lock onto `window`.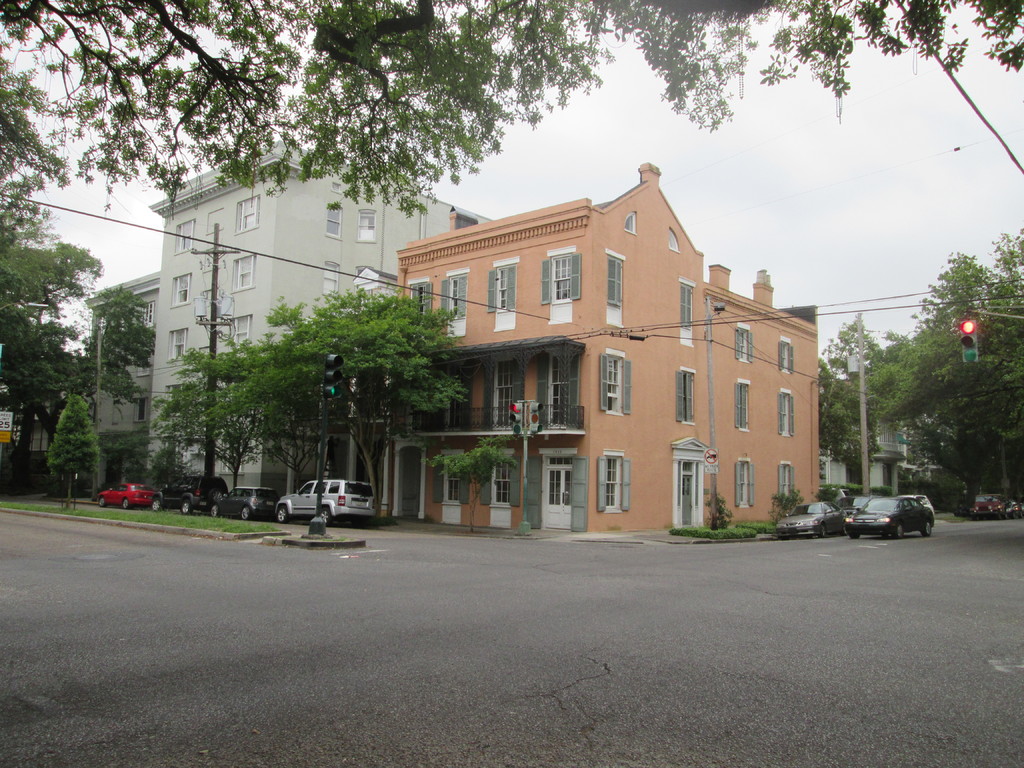
Locked: (x1=204, y1=209, x2=223, y2=234).
